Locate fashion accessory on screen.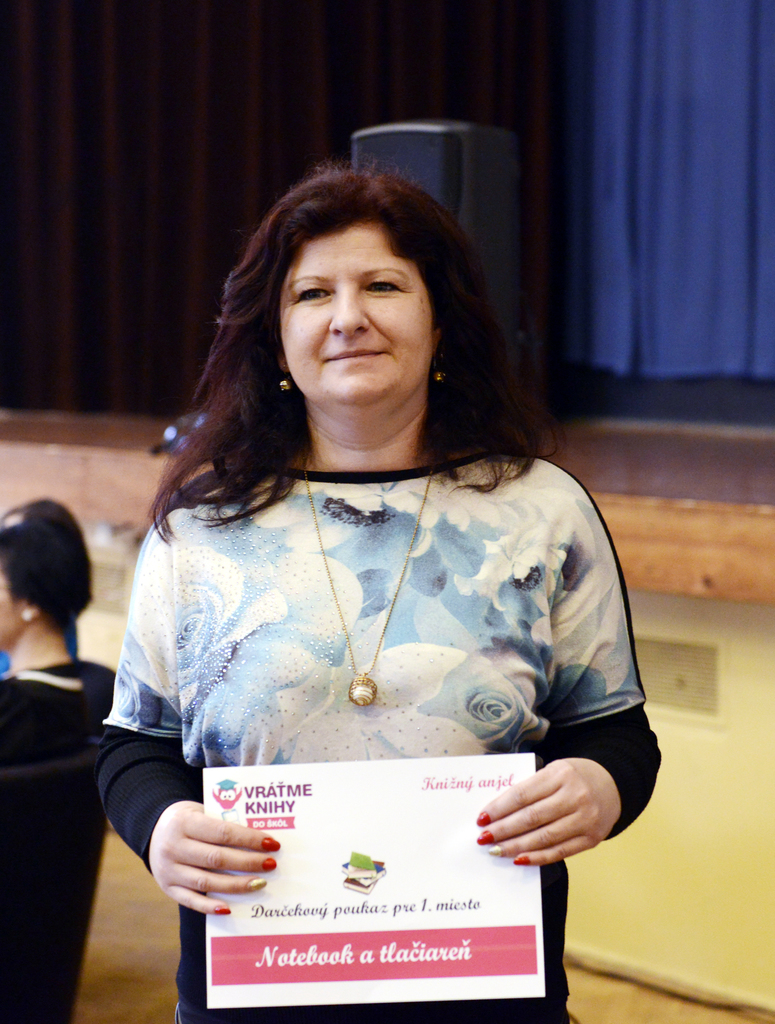
On screen at (263,835,282,847).
